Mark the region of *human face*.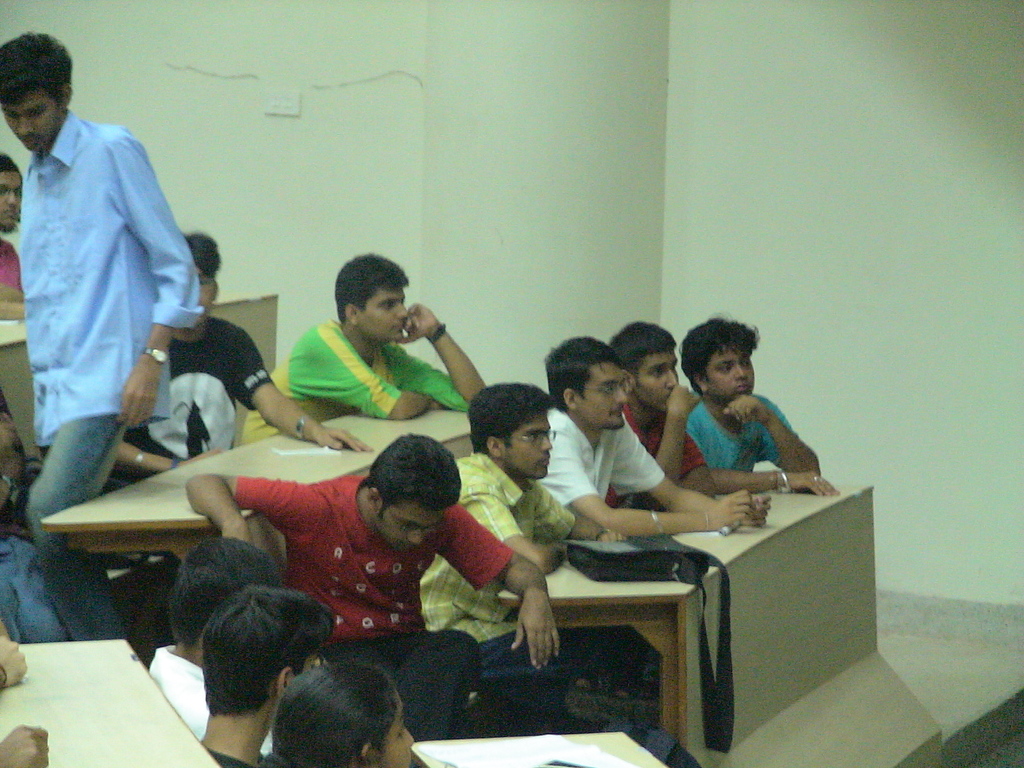
Region: Rect(357, 285, 408, 342).
